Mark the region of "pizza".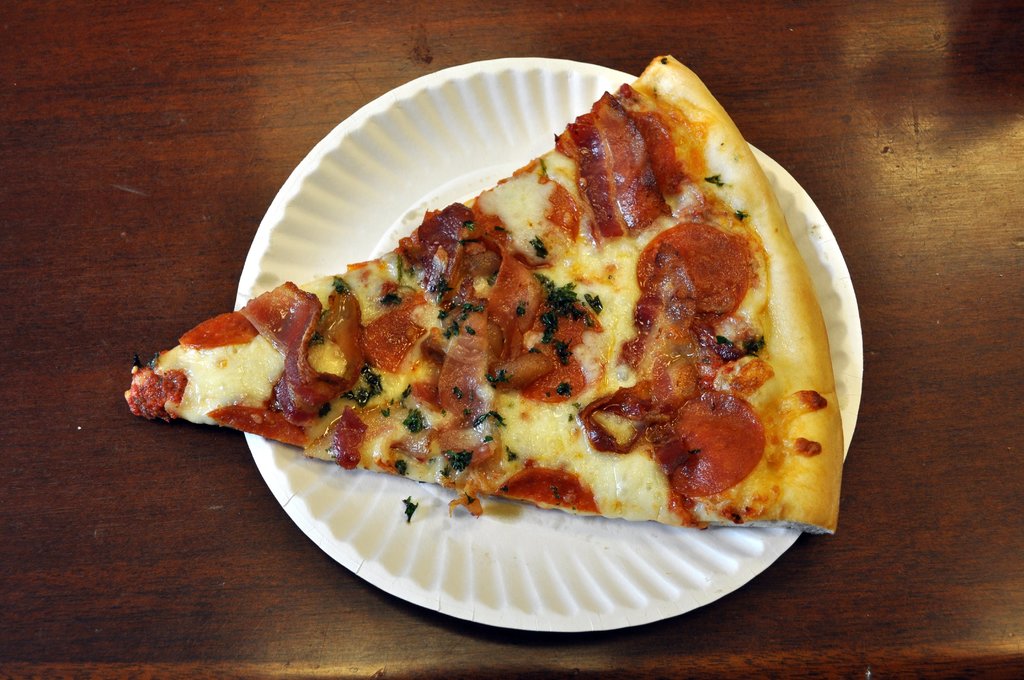
Region: <box>200,111,859,533</box>.
